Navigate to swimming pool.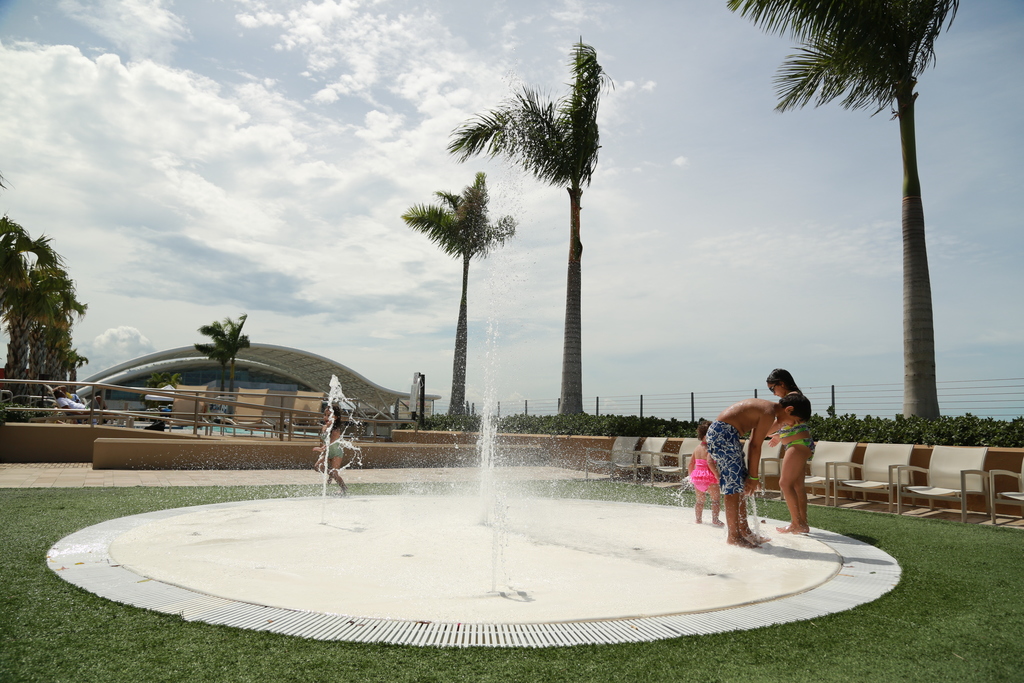
Navigation target: pyautogui.locateOnScreen(179, 422, 303, 438).
